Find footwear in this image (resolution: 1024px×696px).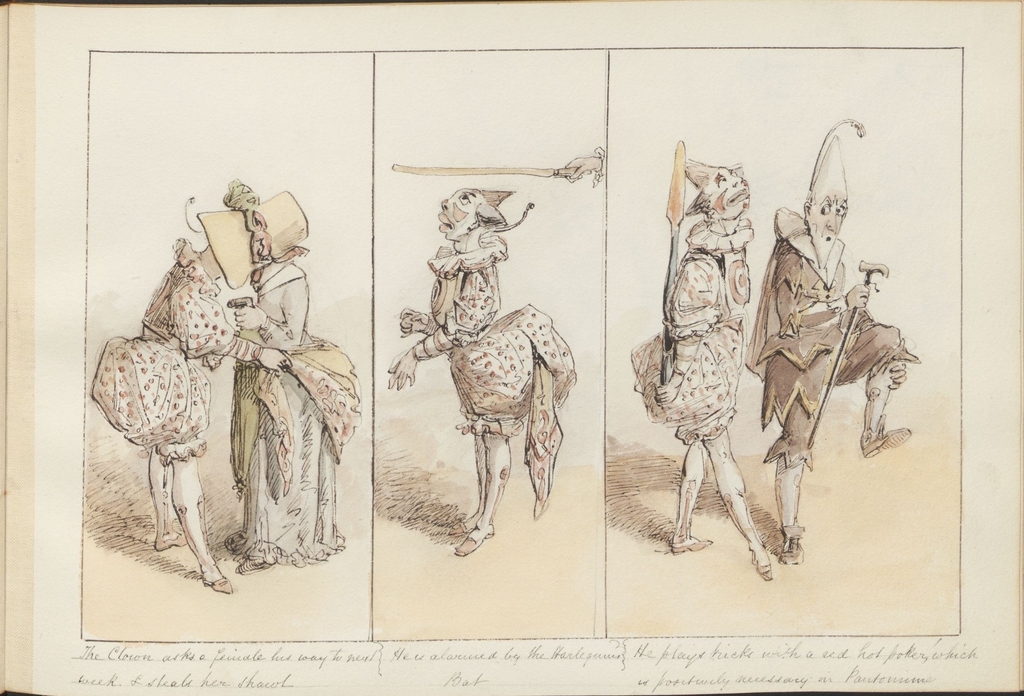
748:553:772:581.
